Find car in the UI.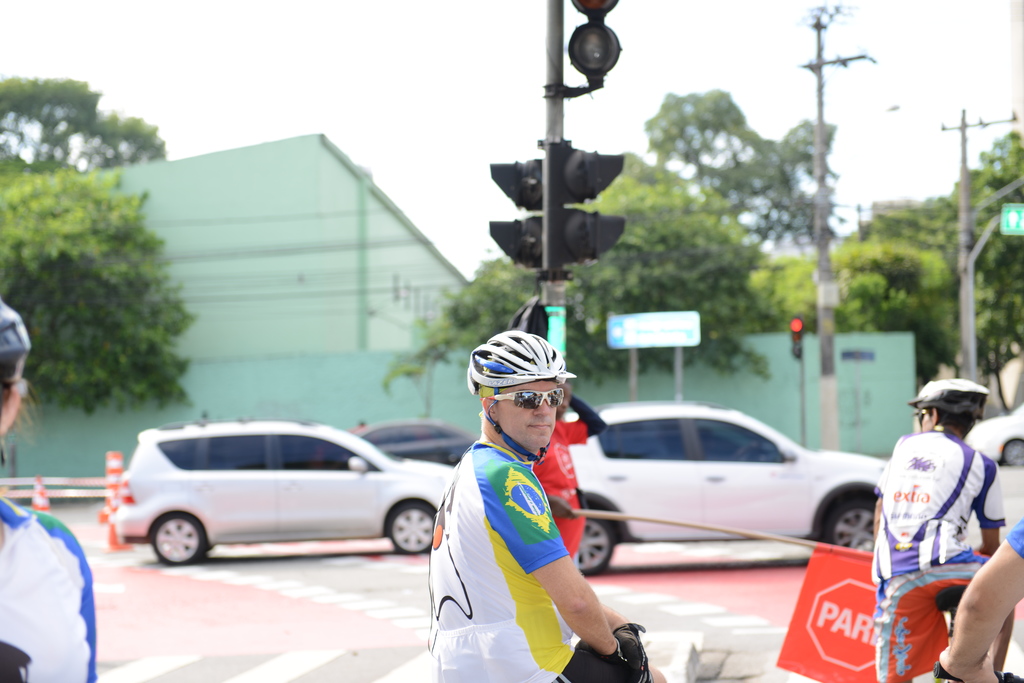
UI element at [104,417,465,572].
